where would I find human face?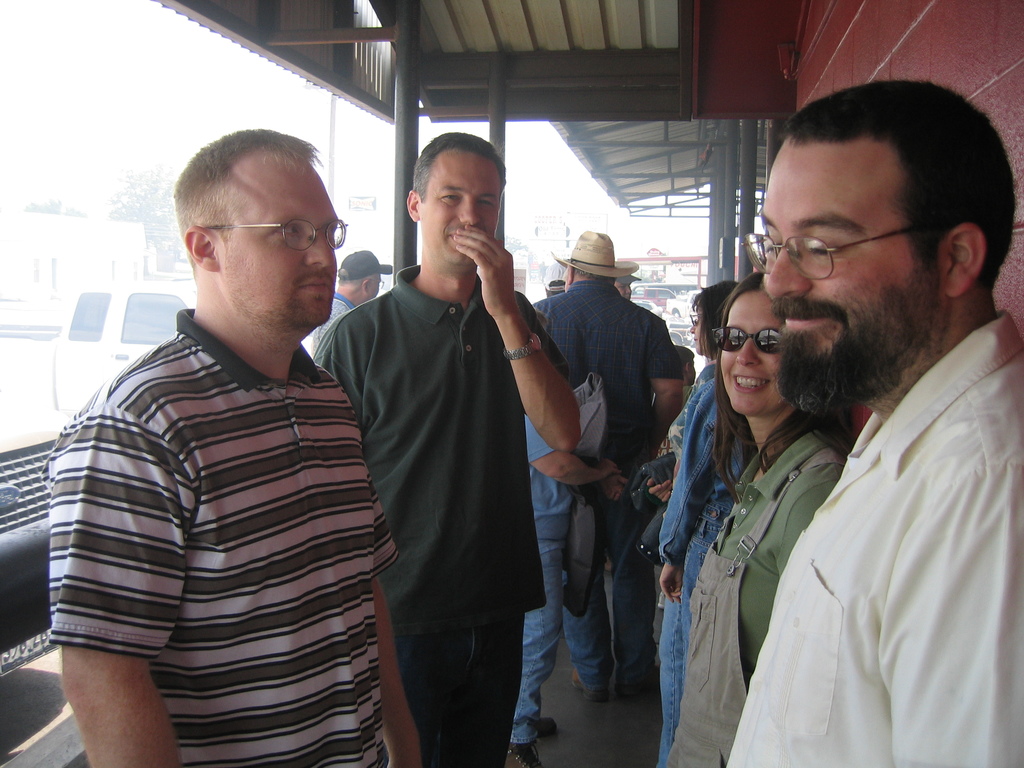
At 422 150 500 260.
